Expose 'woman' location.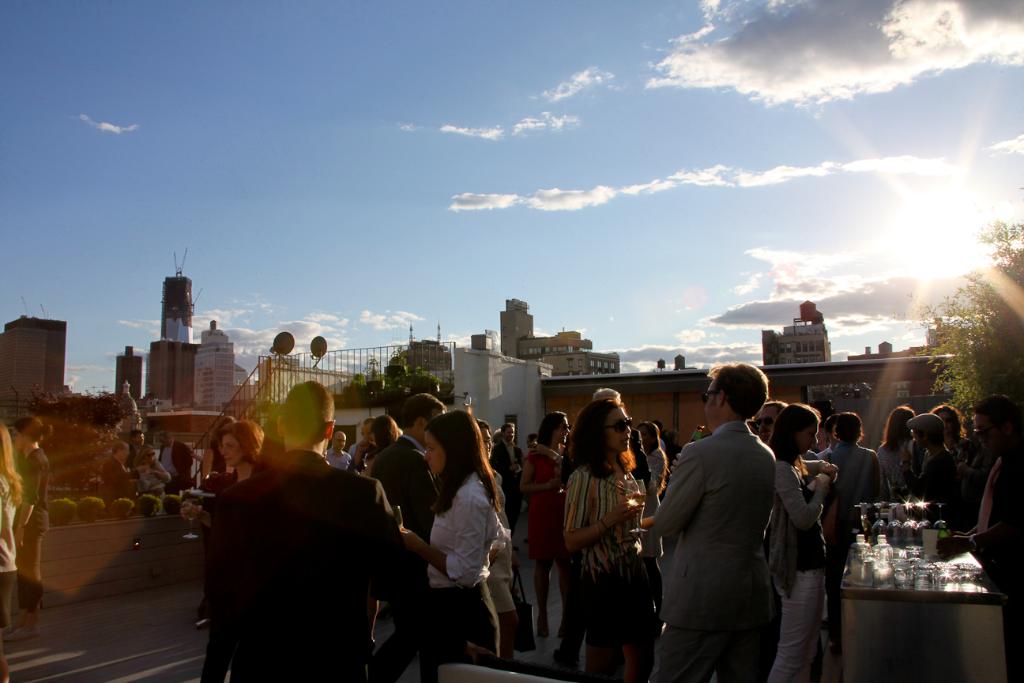
Exposed at 917:399:974:477.
